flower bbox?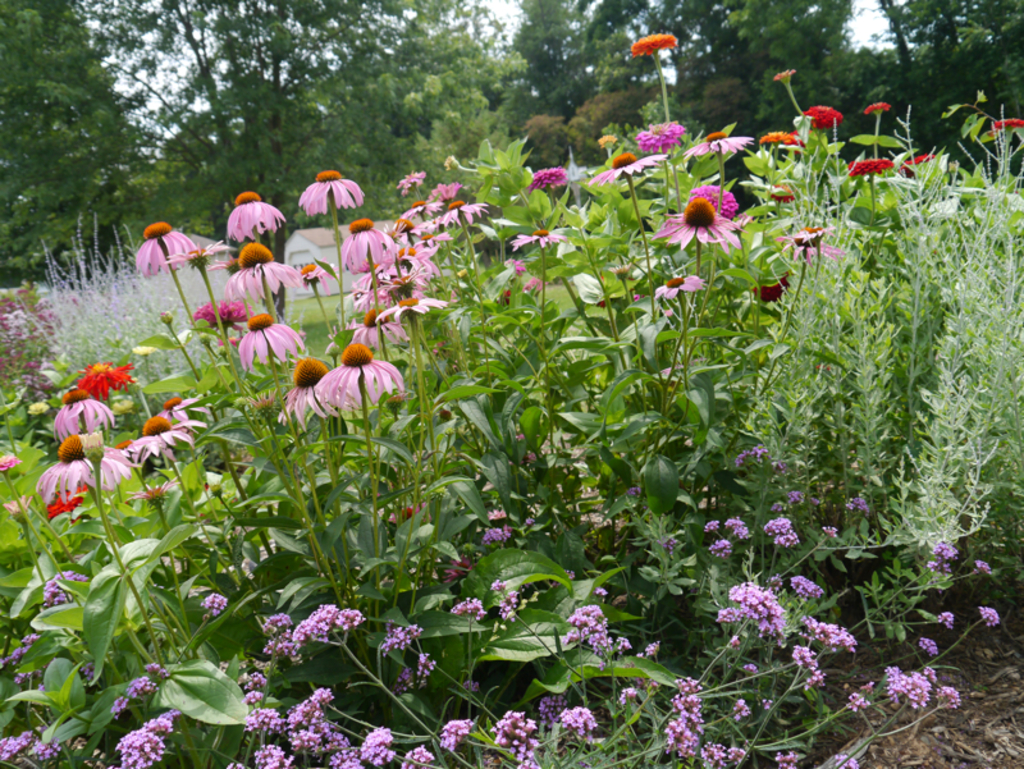
(846, 493, 869, 514)
